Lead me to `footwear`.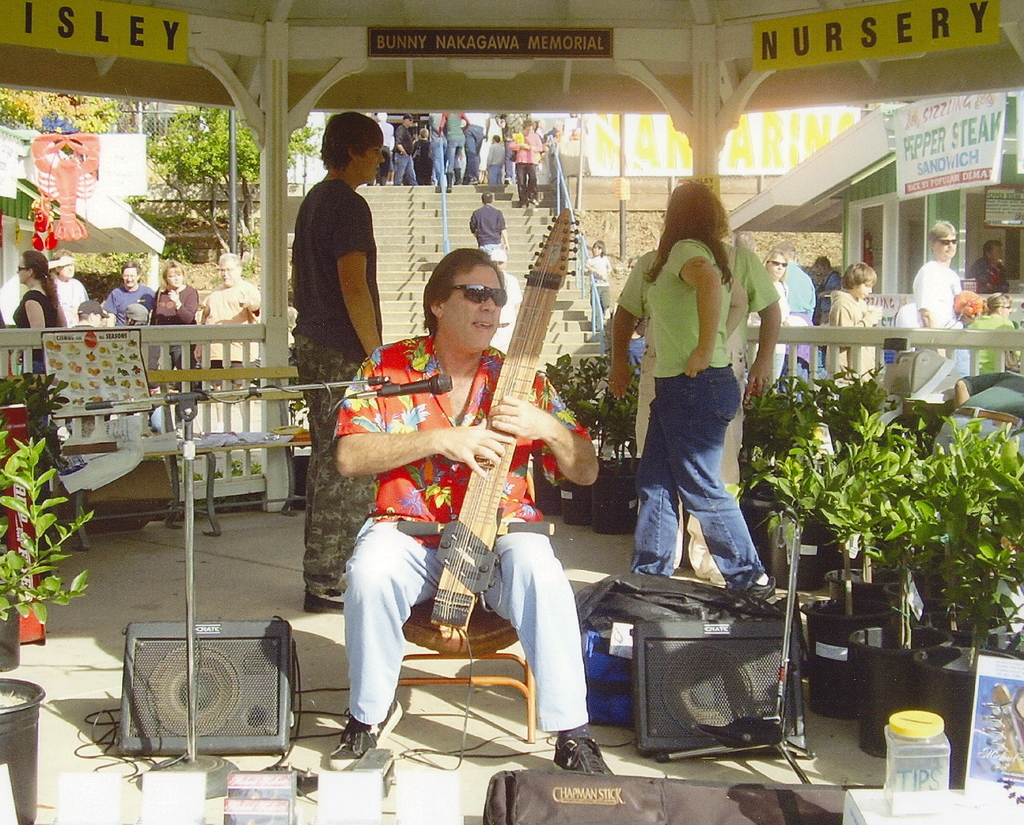
Lead to select_region(332, 696, 399, 772).
